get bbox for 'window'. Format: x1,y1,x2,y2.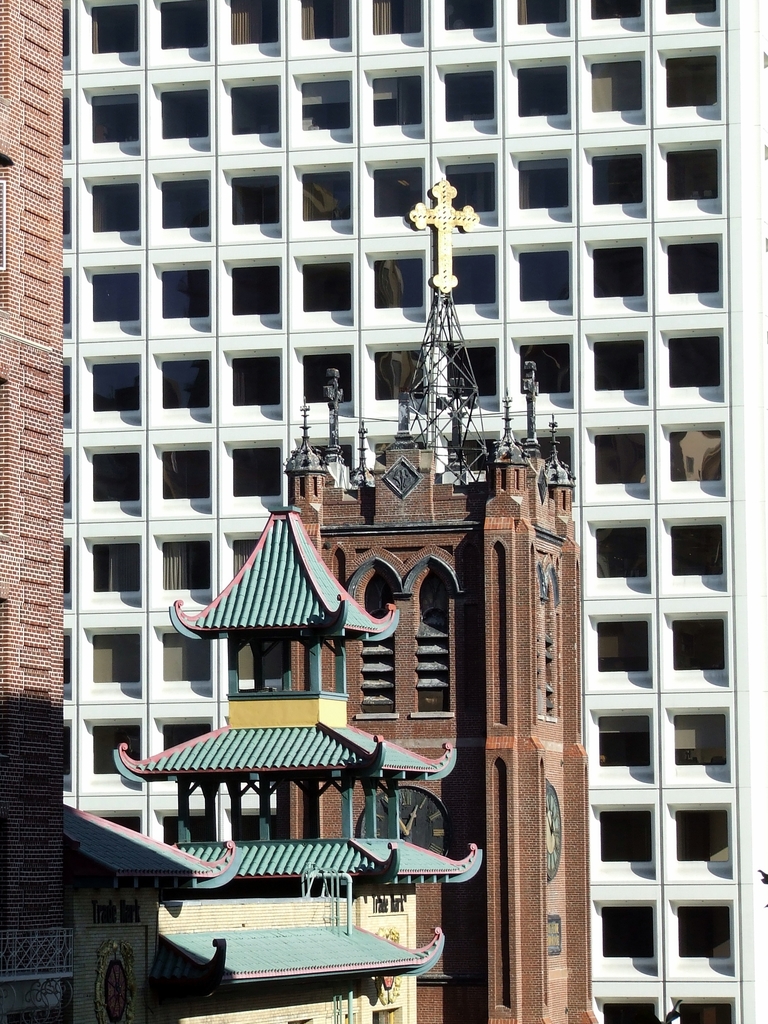
154,3,208,45.
